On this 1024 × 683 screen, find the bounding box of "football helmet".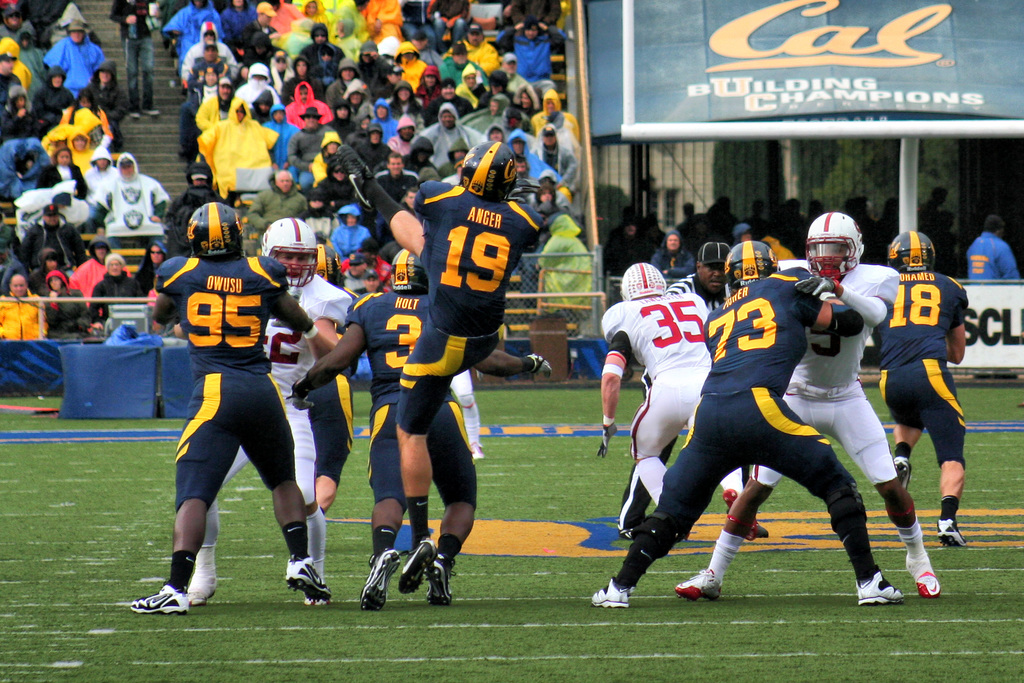
Bounding box: l=458, t=136, r=522, b=201.
